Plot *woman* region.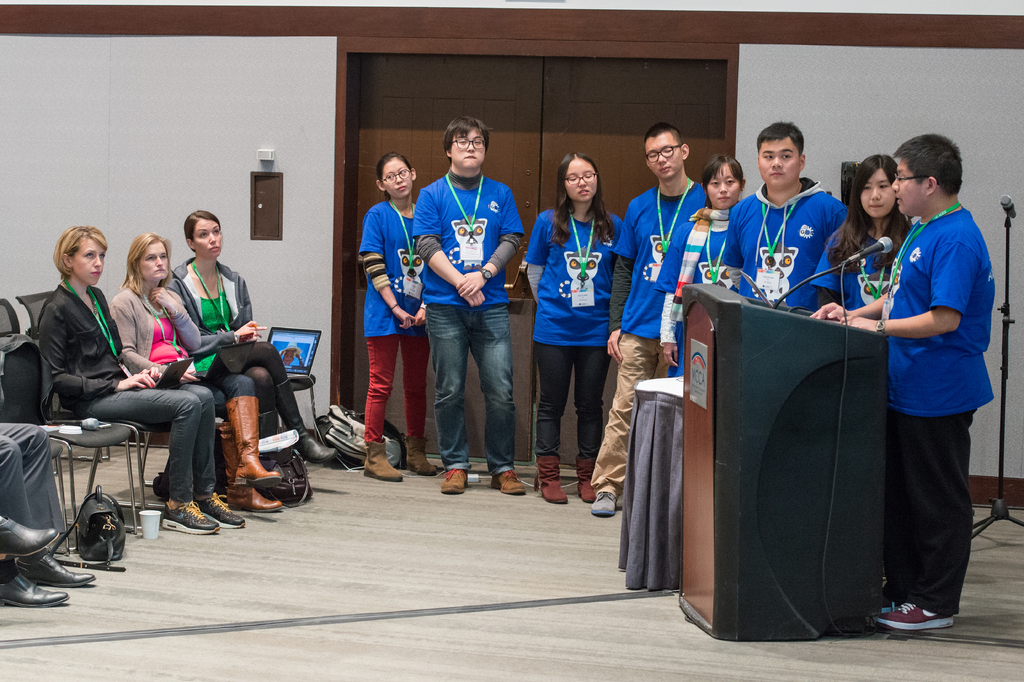
Plotted at box(154, 208, 339, 464).
